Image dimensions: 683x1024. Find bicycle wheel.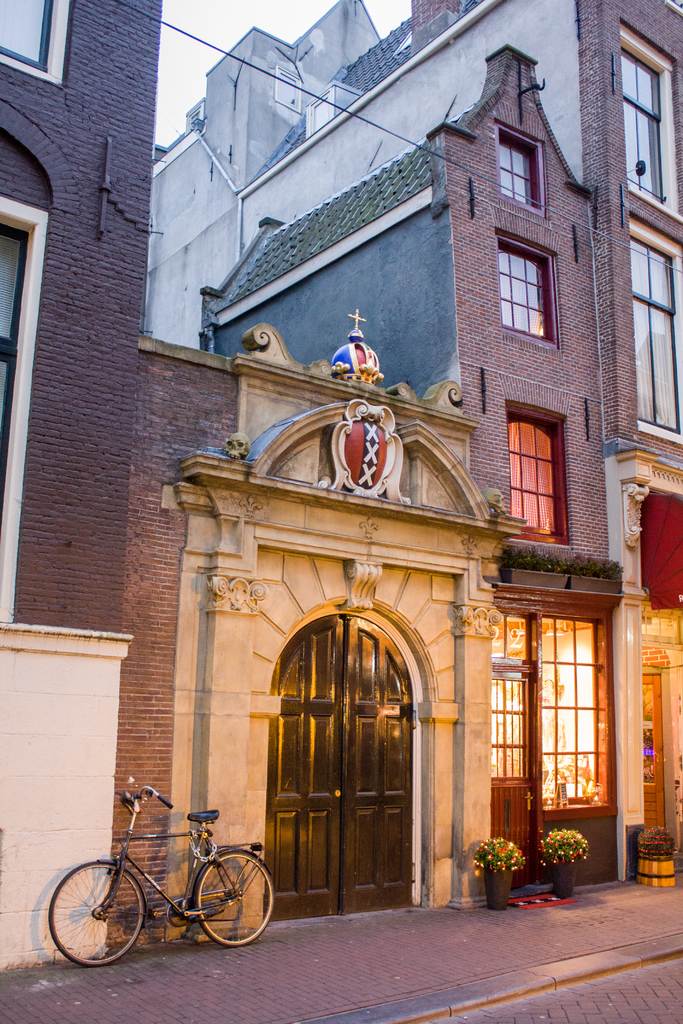
[44, 855, 149, 972].
